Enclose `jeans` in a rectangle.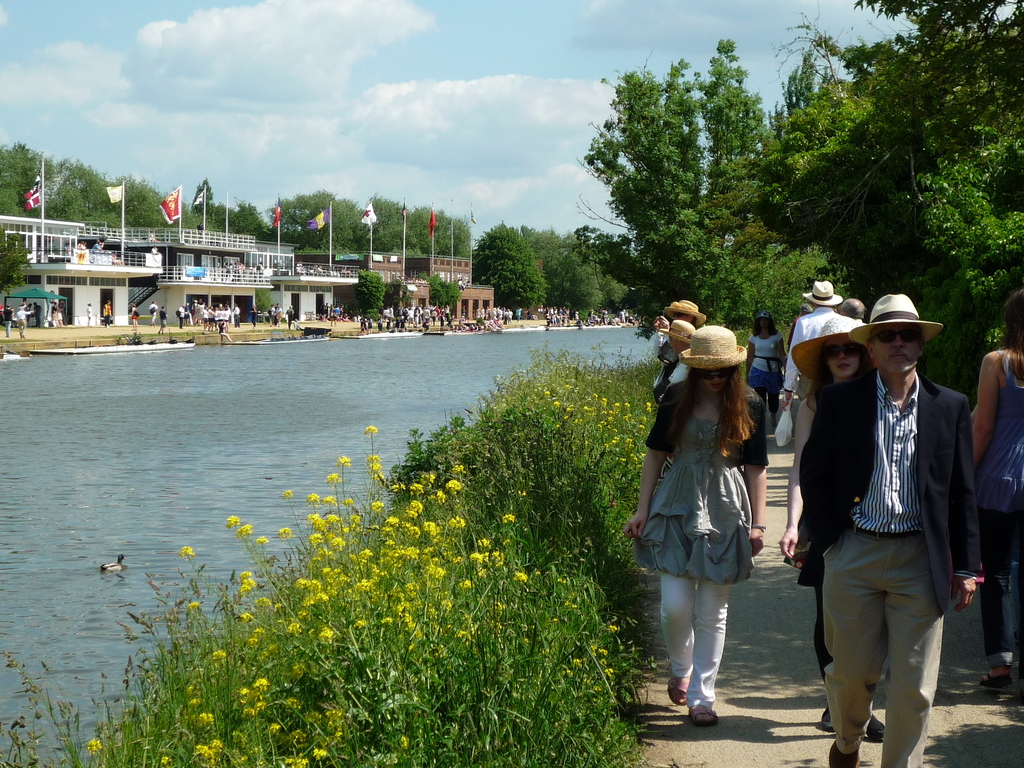
crop(981, 508, 1023, 671).
